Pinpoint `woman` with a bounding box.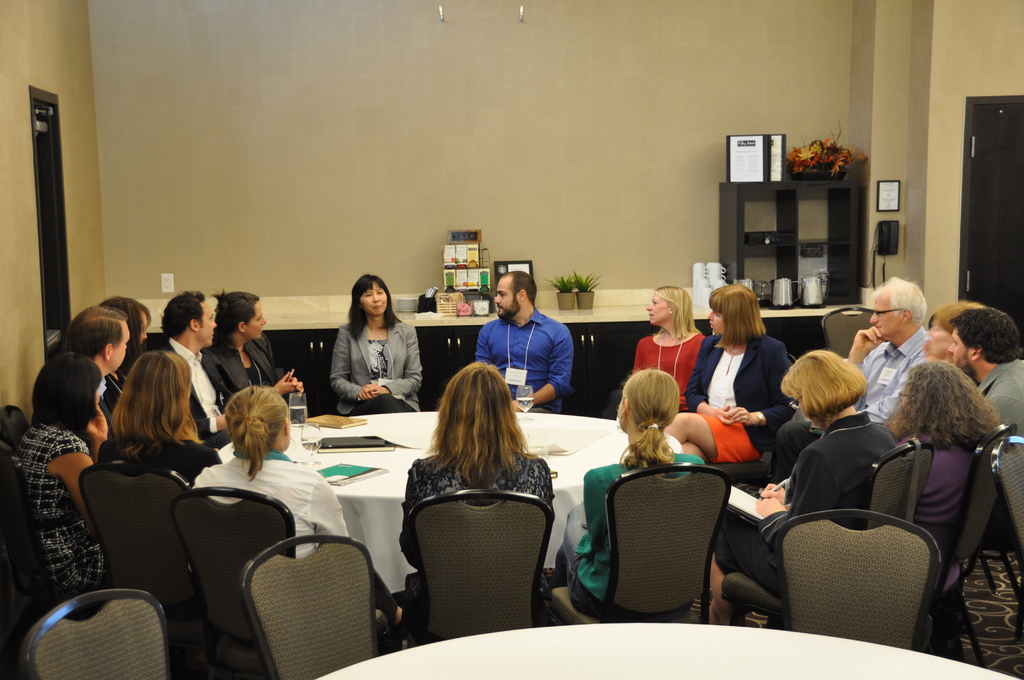
left=628, top=286, right=705, bottom=413.
